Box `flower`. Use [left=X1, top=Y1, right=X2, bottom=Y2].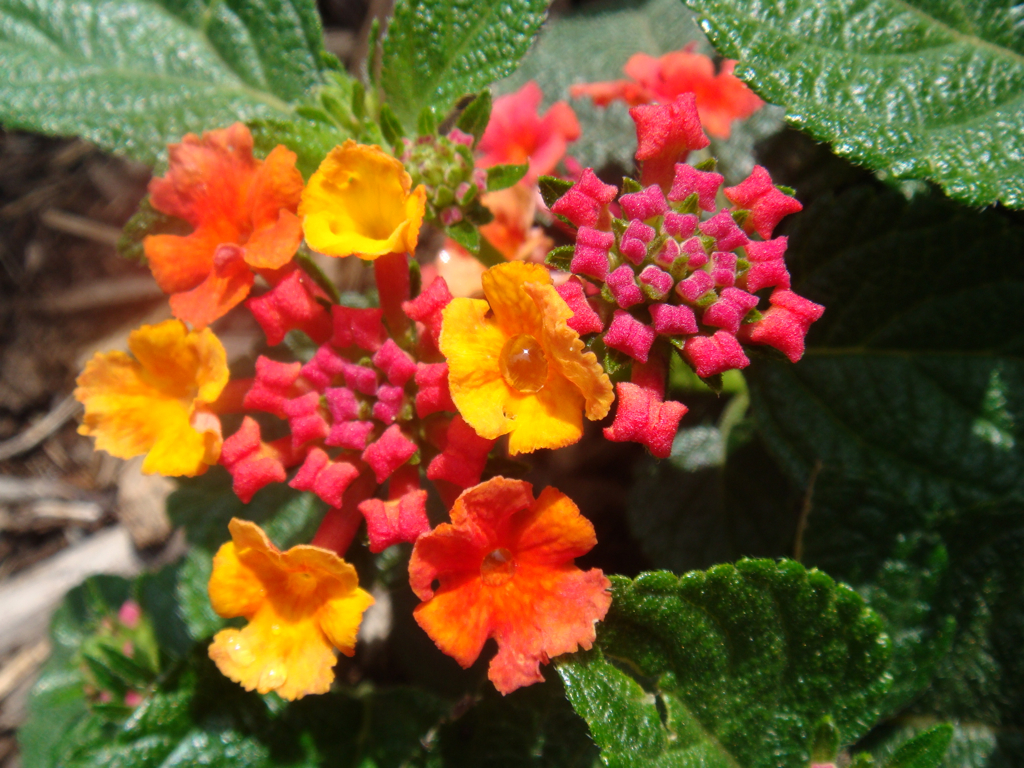
[left=67, top=308, right=229, bottom=489].
